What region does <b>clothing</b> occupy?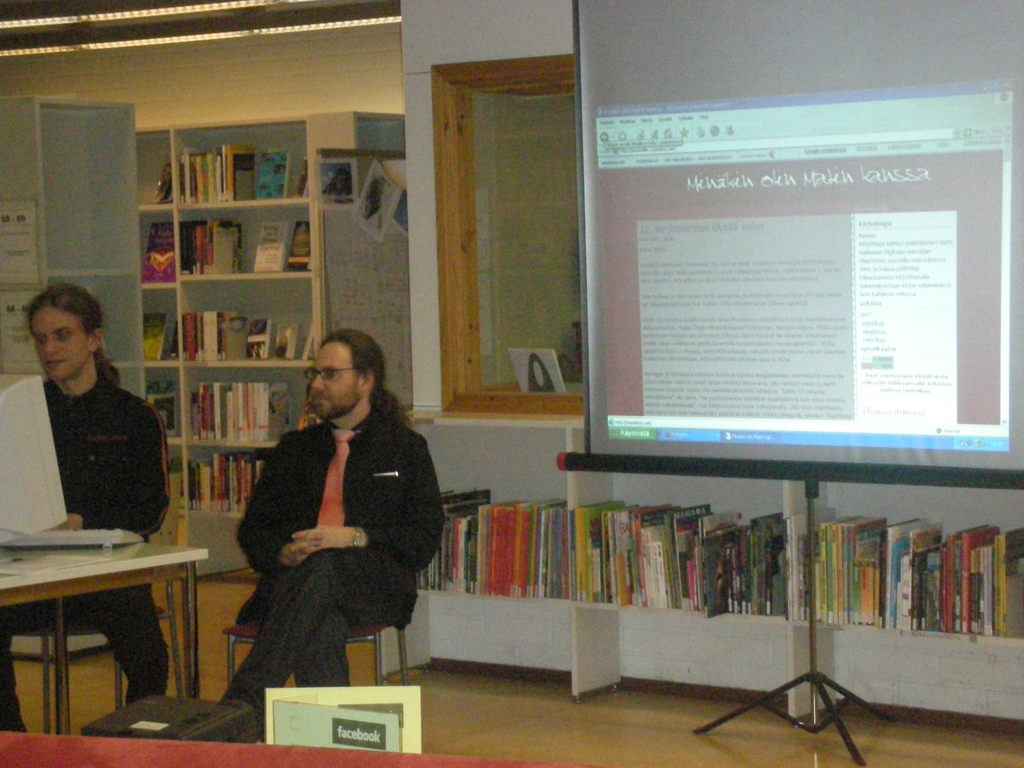
(left=0, top=373, right=179, bottom=735).
